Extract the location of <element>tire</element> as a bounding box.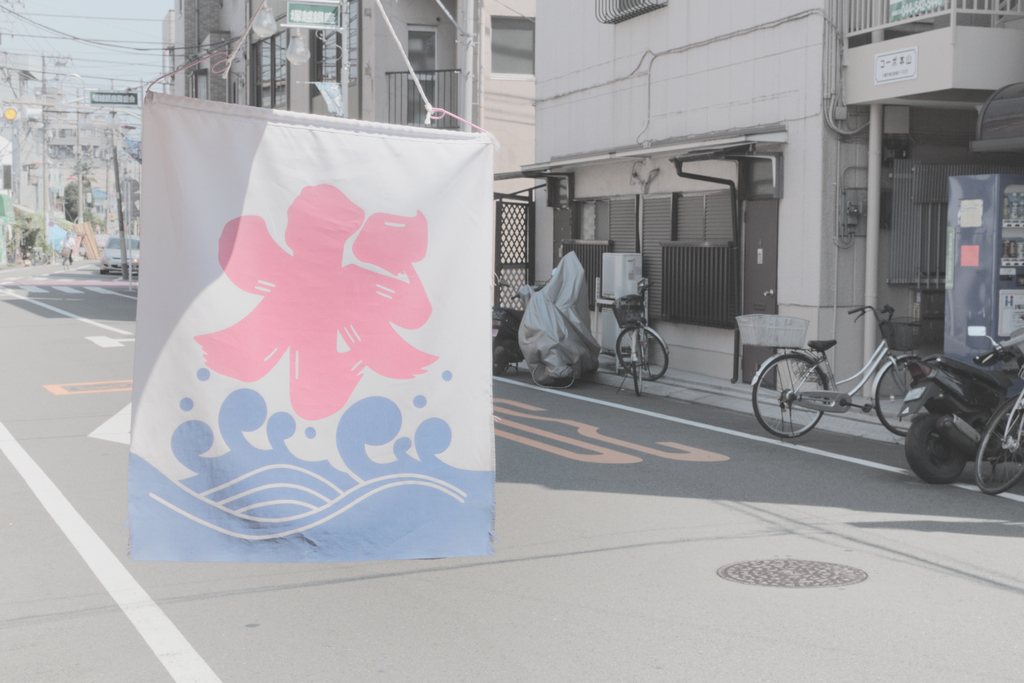
(616,326,669,382).
